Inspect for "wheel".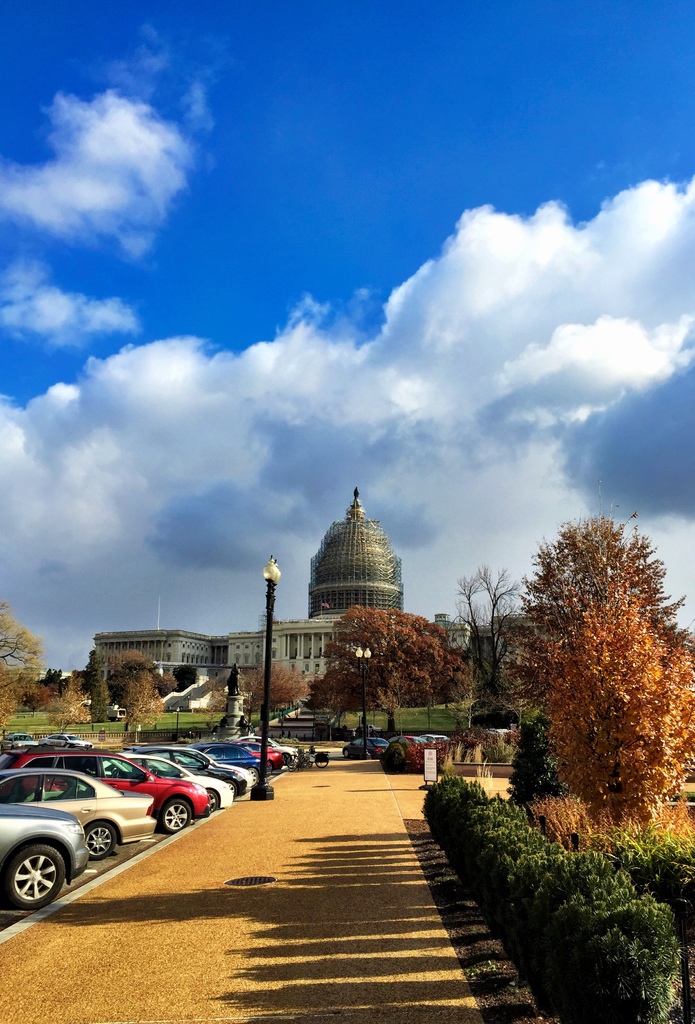
Inspection: [209,790,218,813].
